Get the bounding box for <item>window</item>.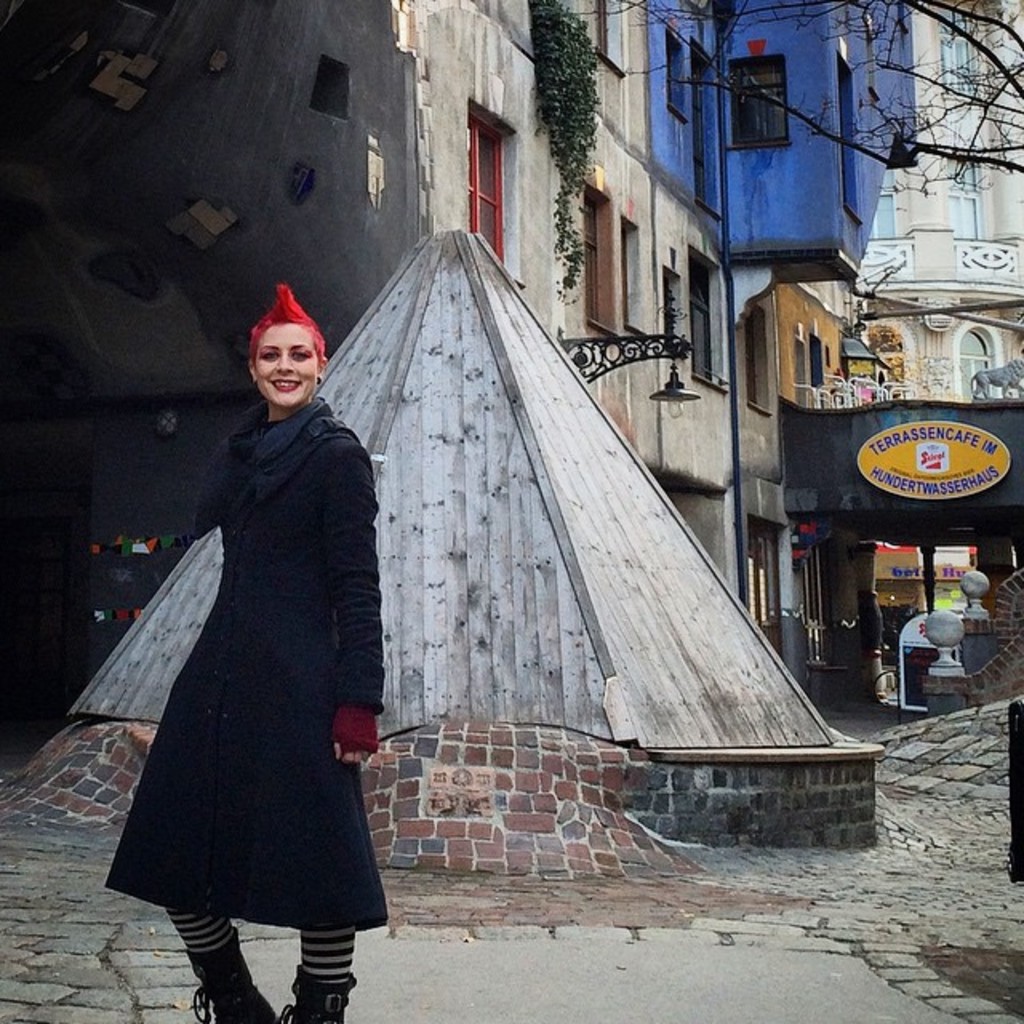
box=[870, 187, 896, 237].
